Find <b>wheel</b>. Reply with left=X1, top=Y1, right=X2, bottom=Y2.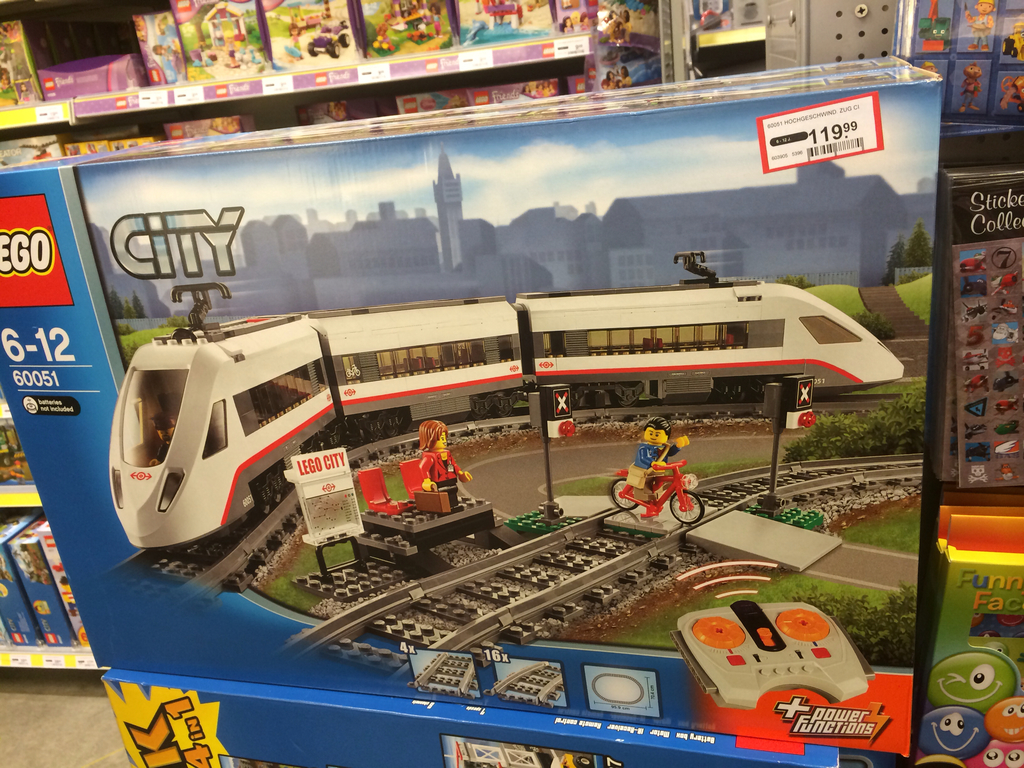
left=271, top=474, right=282, bottom=504.
